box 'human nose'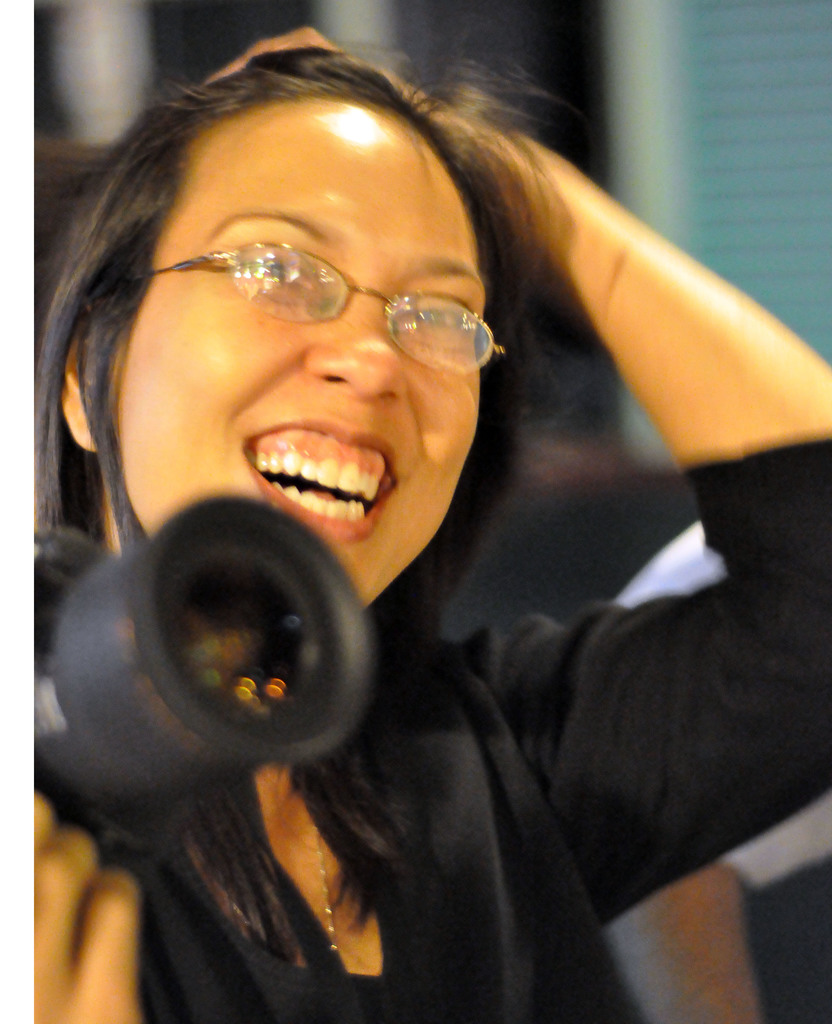
300 287 410 413
